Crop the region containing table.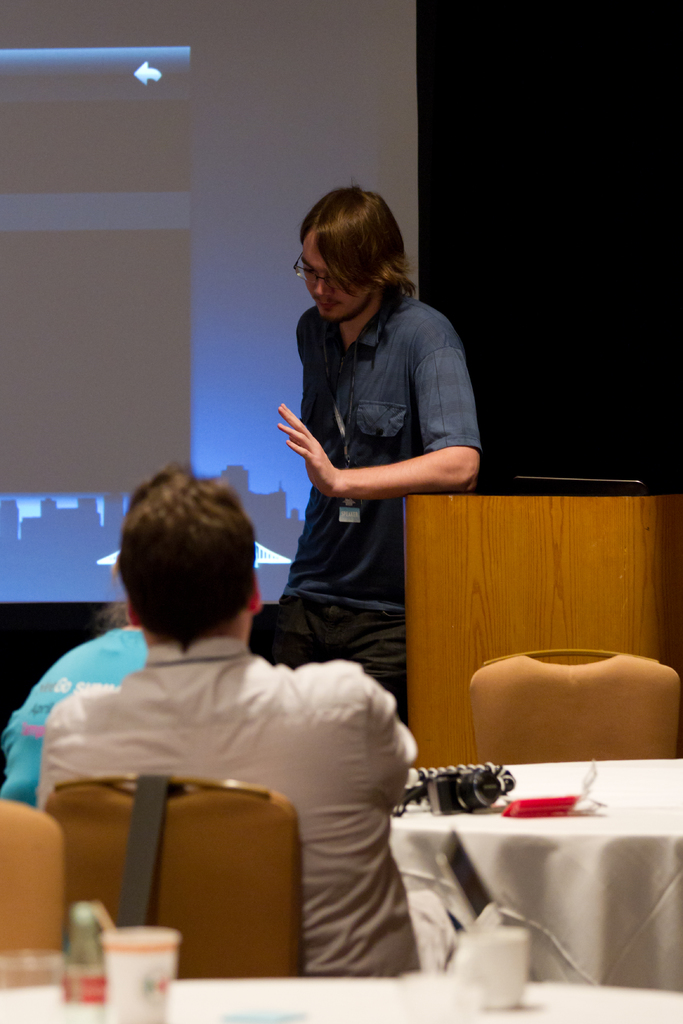
Crop region: box(0, 973, 682, 1023).
